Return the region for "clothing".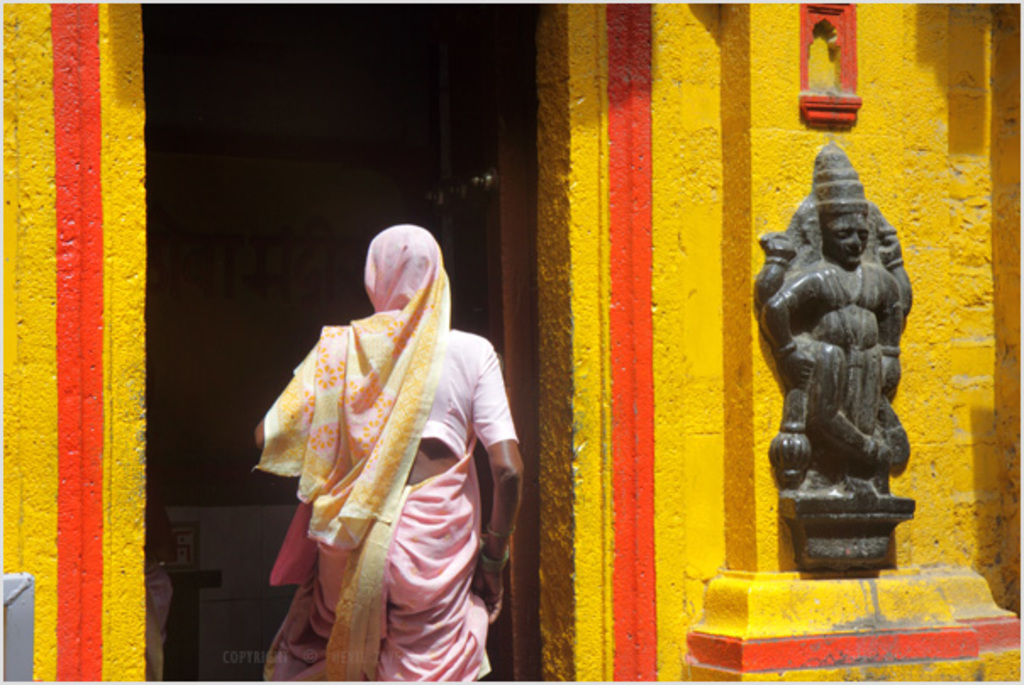
locate(258, 241, 512, 680).
